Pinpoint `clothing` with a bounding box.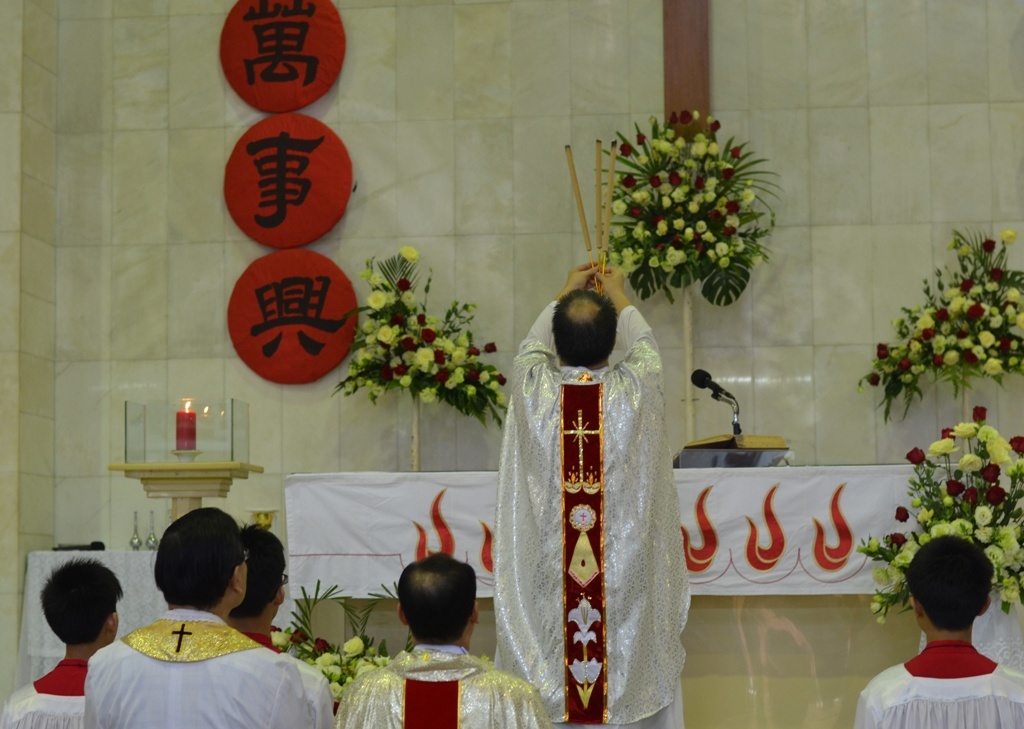
x1=5 y1=660 x2=106 y2=728.
